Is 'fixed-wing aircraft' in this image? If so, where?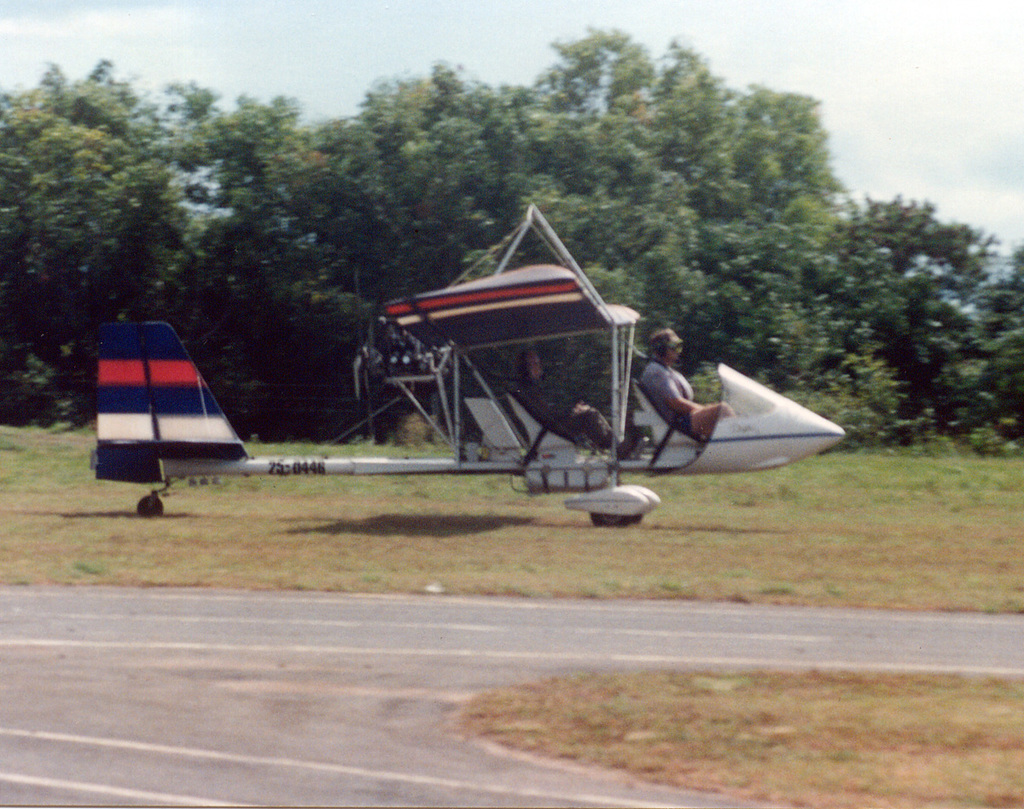
Yes, at [91, 207, 848, 526].
